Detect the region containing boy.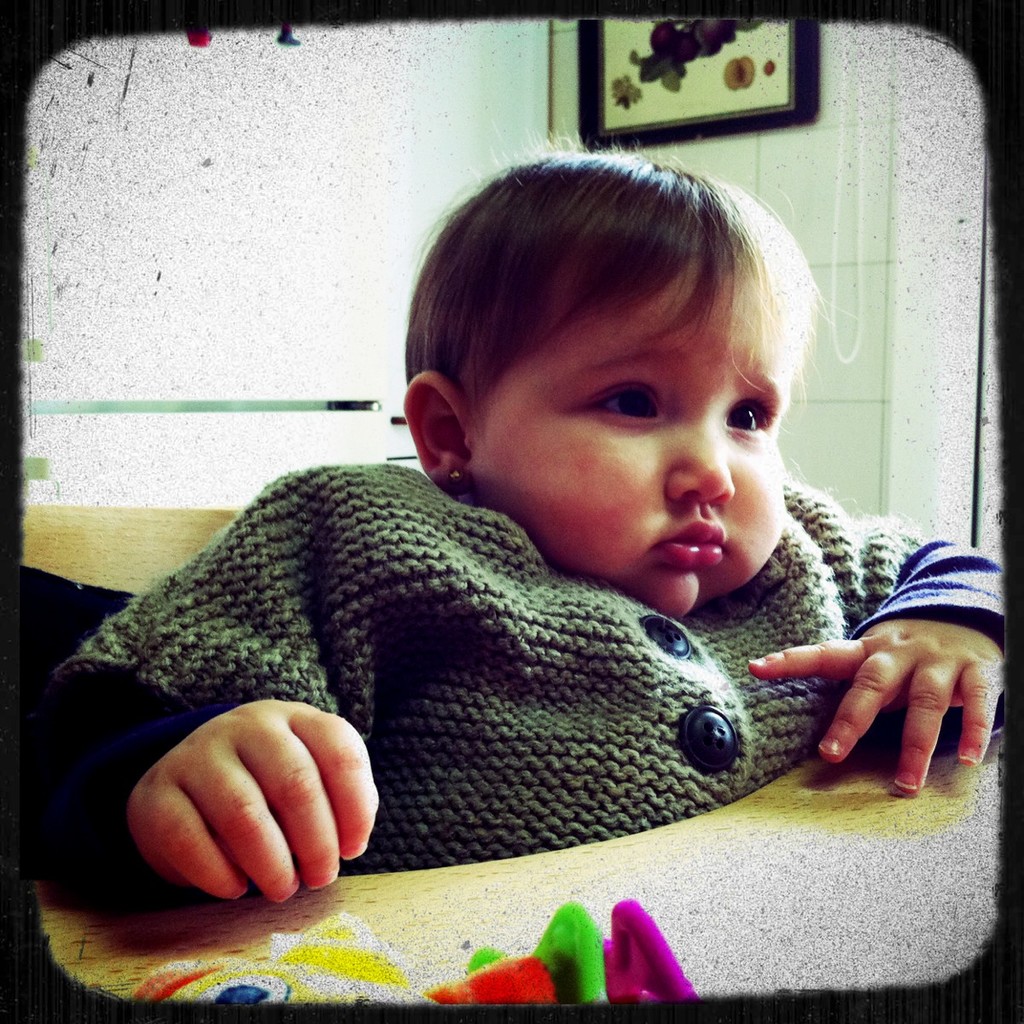
rect(32, 127, 1006, 905).
